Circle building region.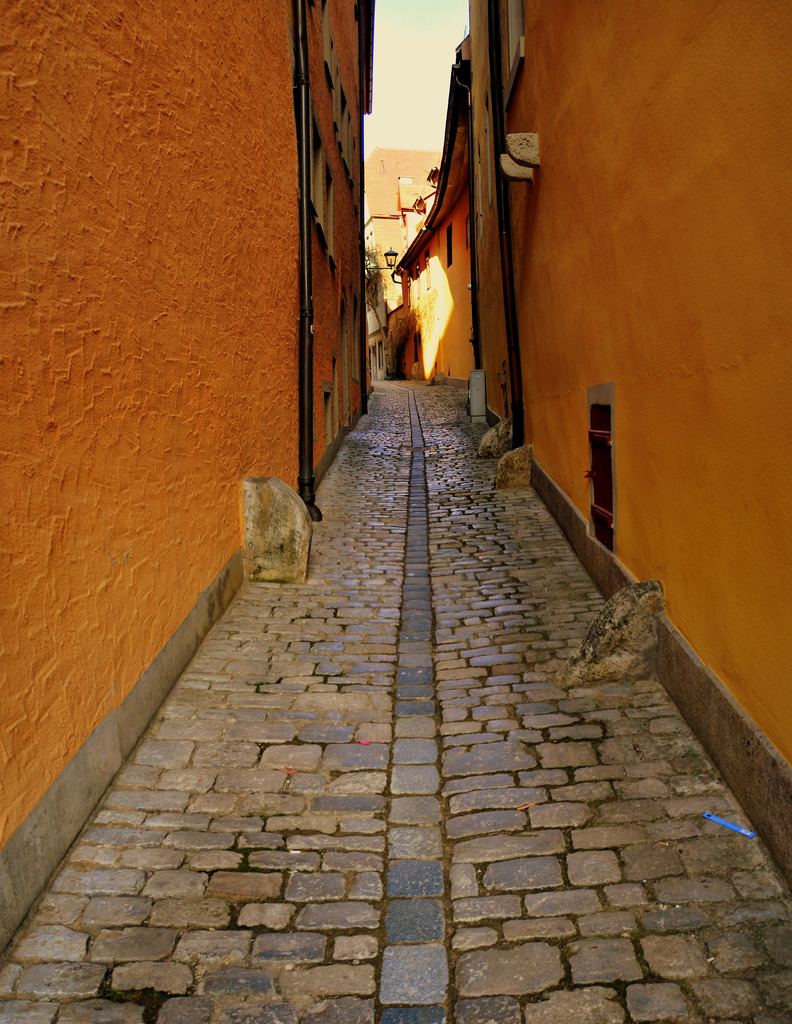
Region: (left=0, top=1, right=371, bottom=961).
